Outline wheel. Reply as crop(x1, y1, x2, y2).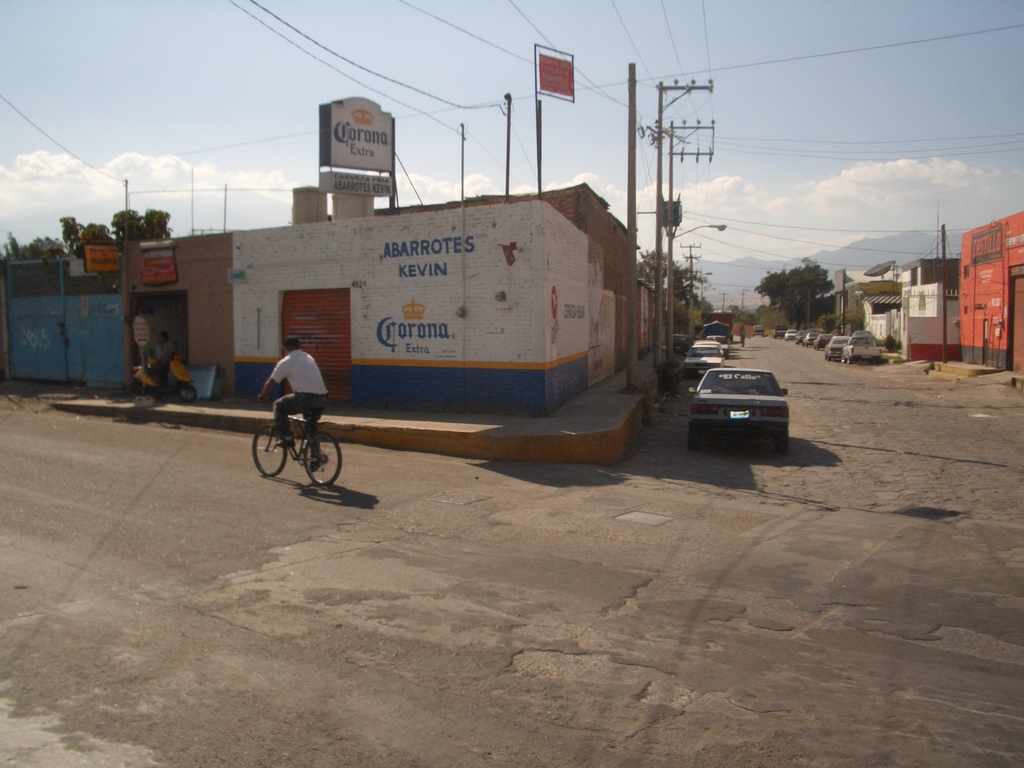
crop(181, 385, 198, 405).
